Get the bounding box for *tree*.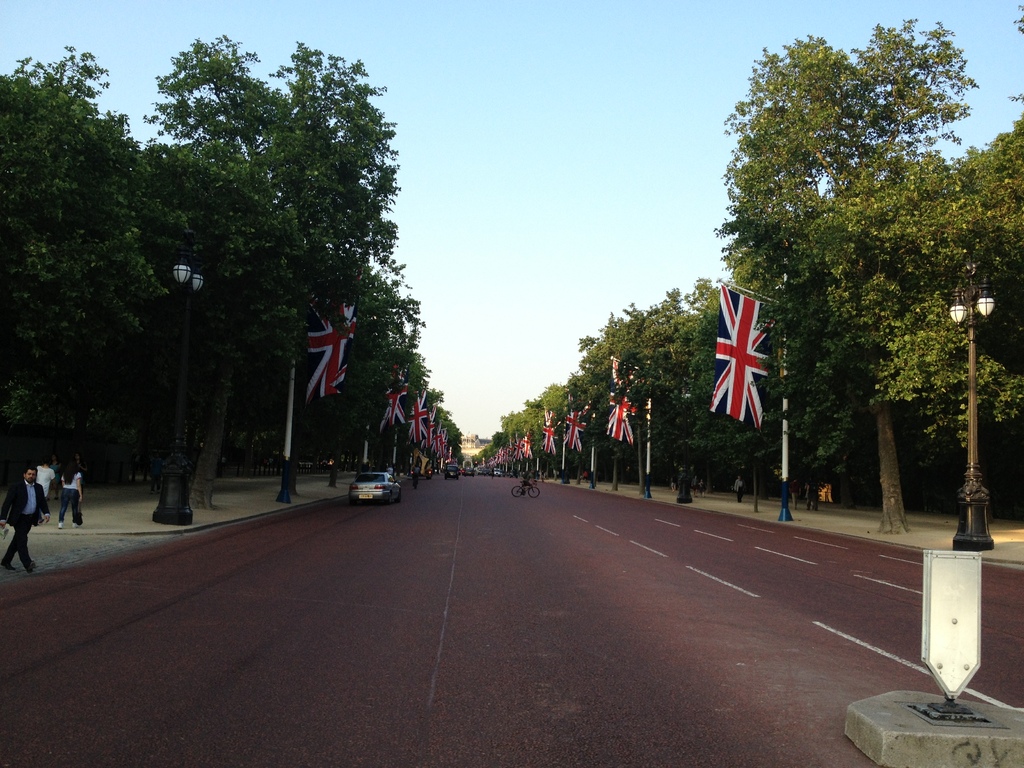
bbox=(712, 25, 980, 533).
